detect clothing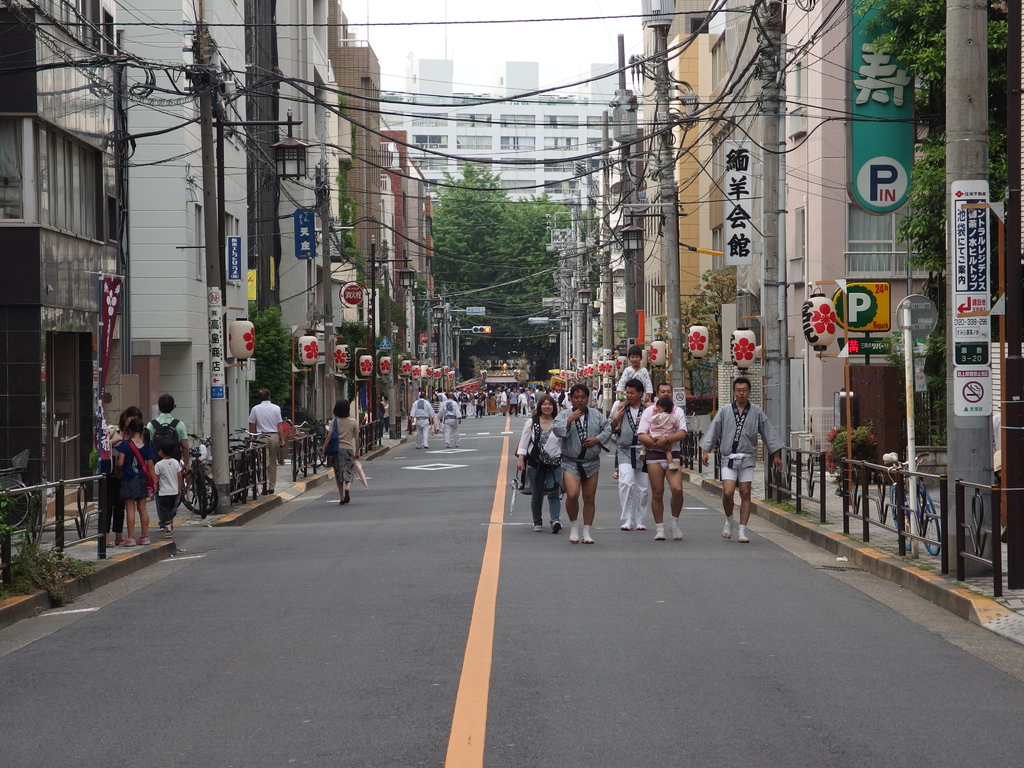
rect(147, 413, 192, 444)
